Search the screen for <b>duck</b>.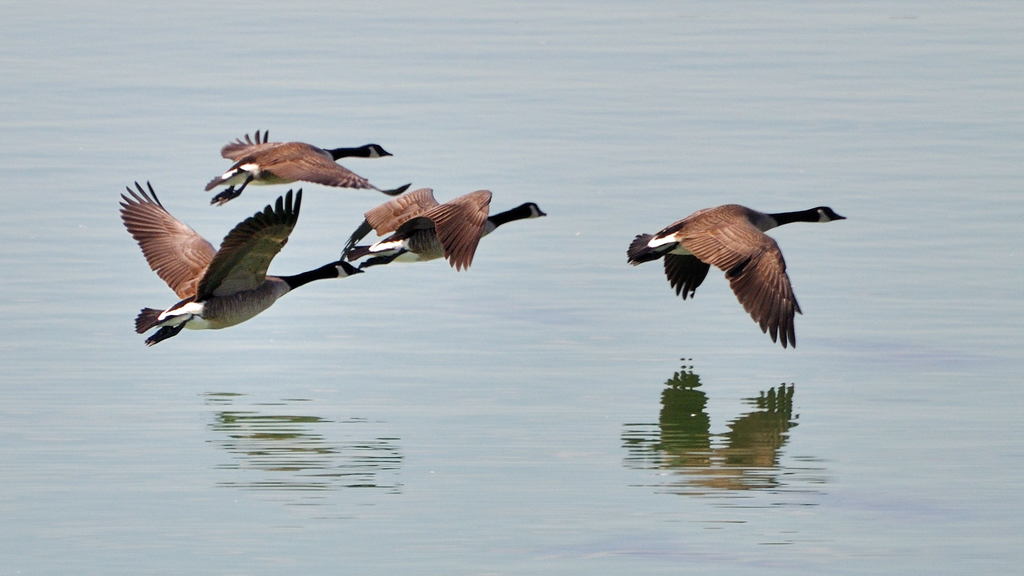
Found at locate(122, 171, 355, 356).
